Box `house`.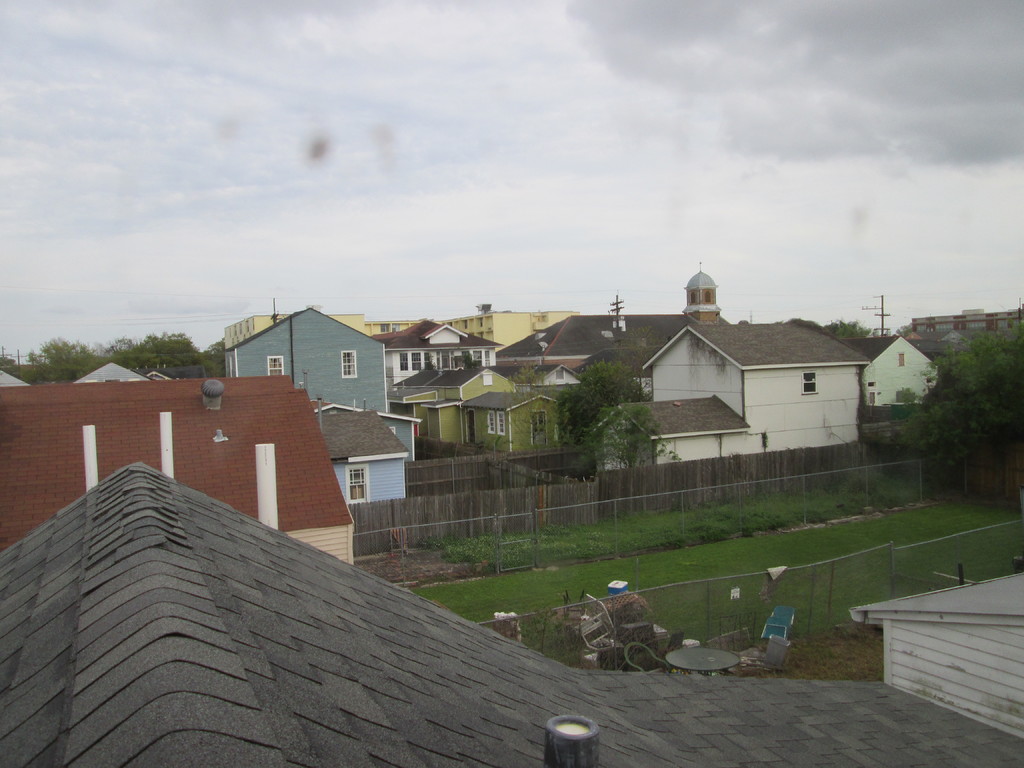
460/389/570/460.
